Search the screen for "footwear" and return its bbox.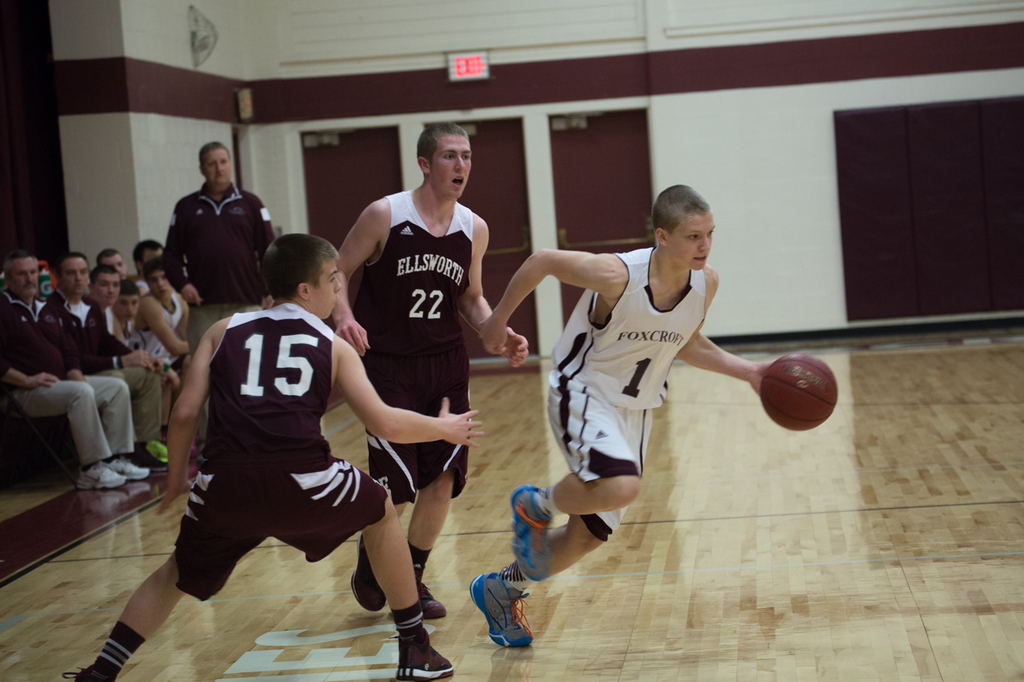
Found: <region>410, 552, 450, 617</region>.
